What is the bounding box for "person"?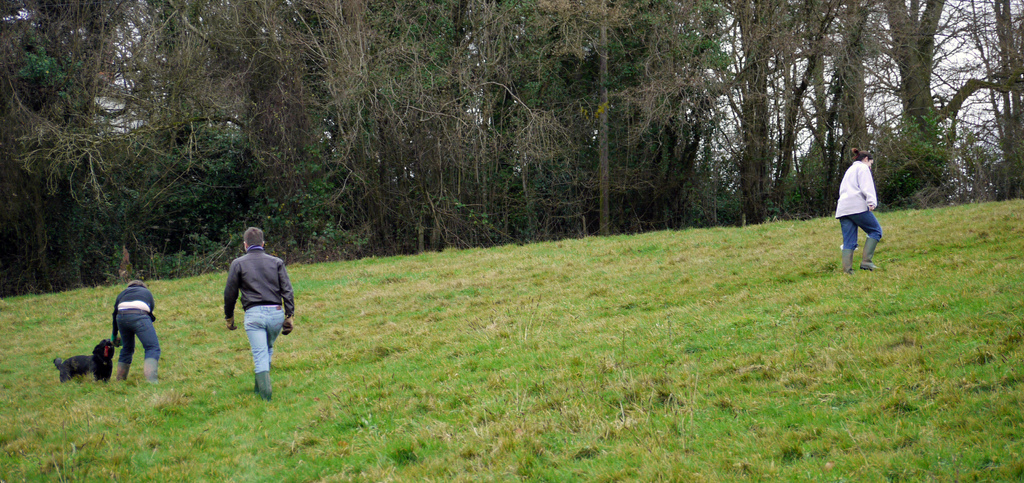
bbox=[225, 225, 295, 408].
